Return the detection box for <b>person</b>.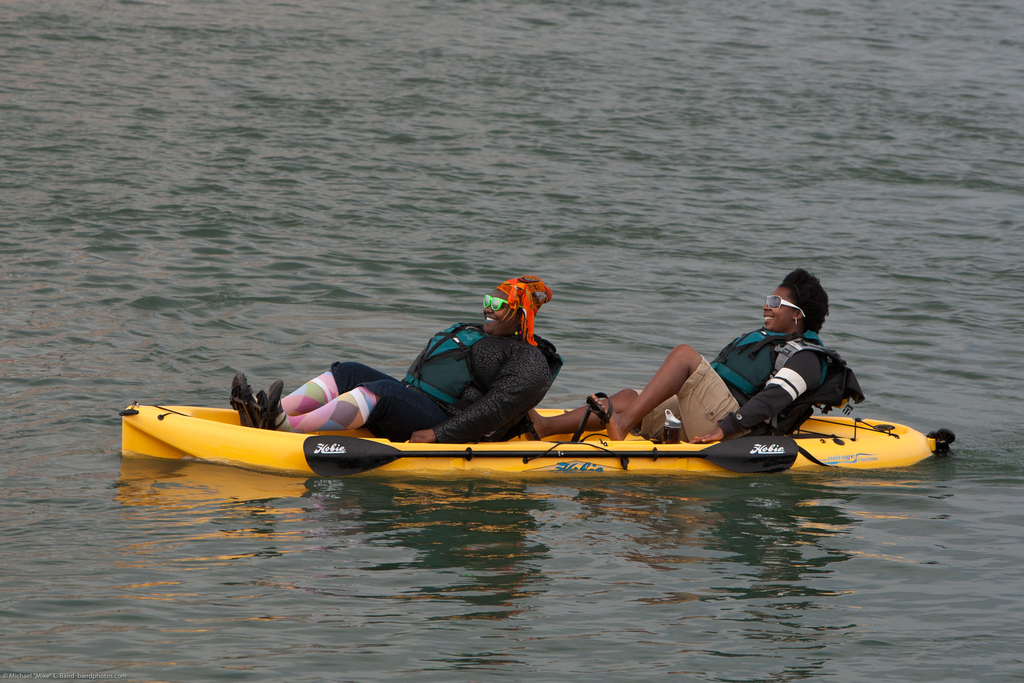
[229,273,565,440].
